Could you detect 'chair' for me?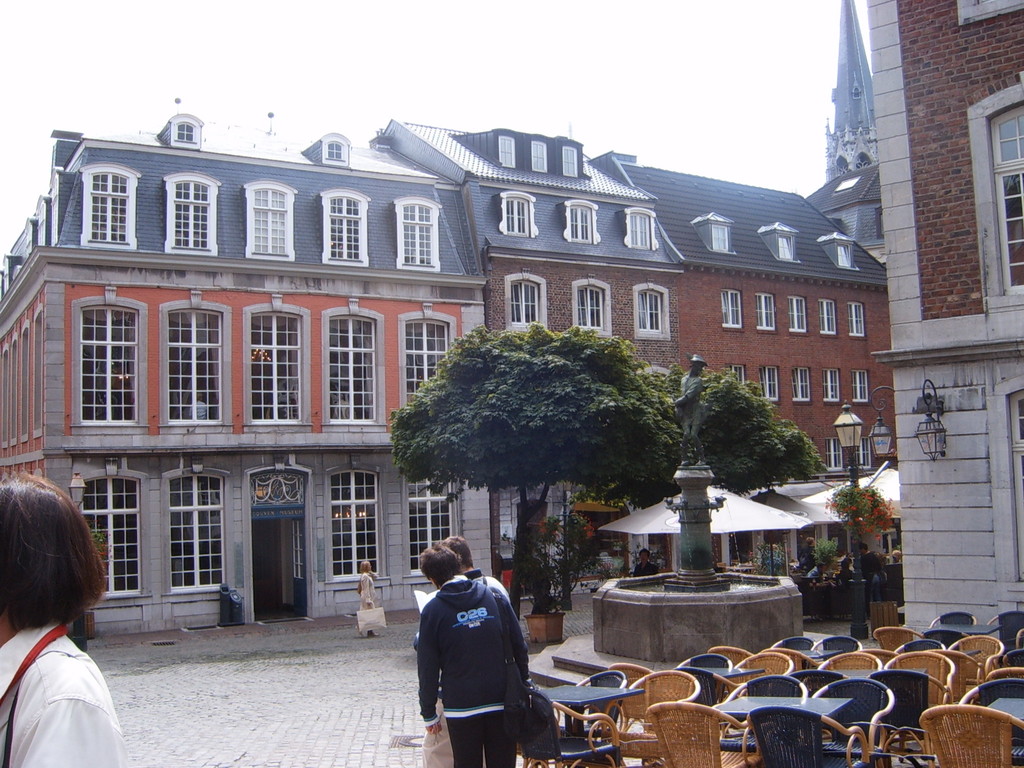
Detection result: (871, 669, 950, 738).
